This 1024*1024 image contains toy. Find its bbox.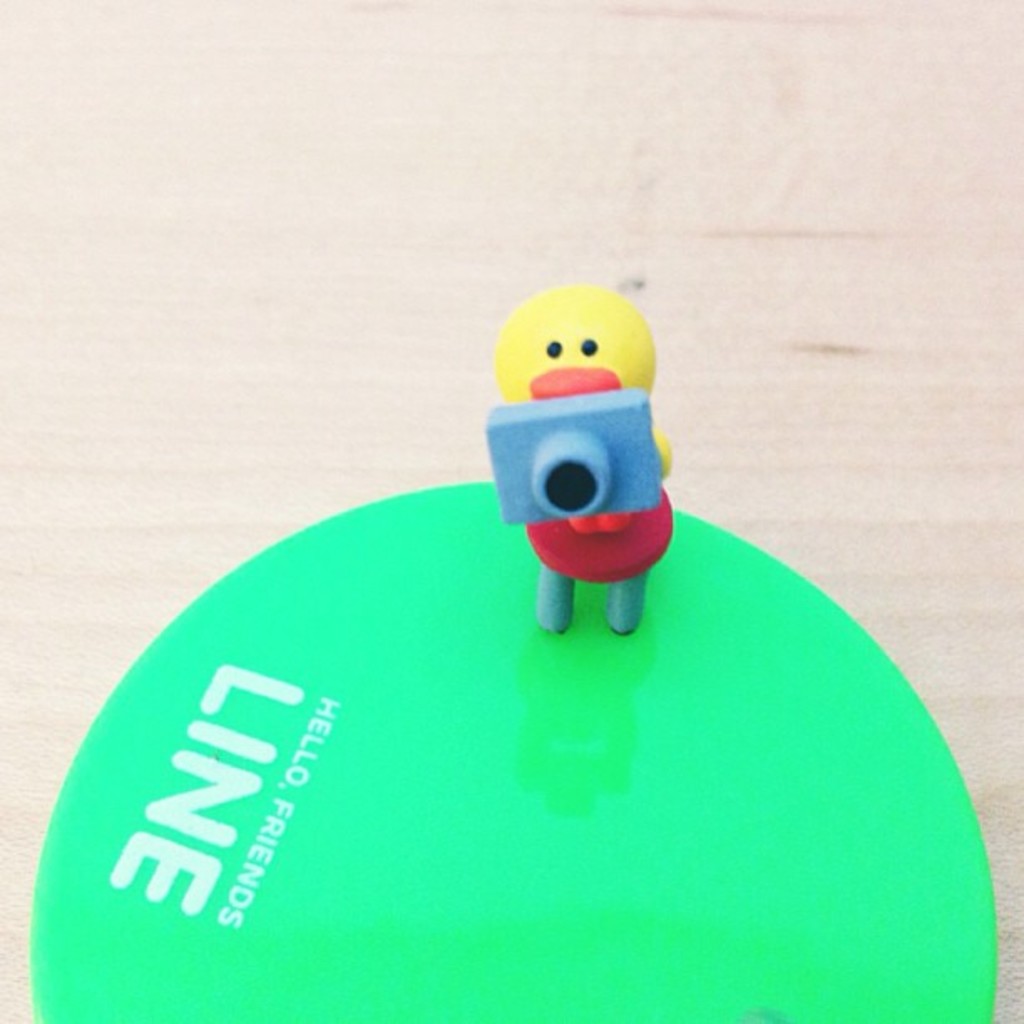
(467,308,703,616).
